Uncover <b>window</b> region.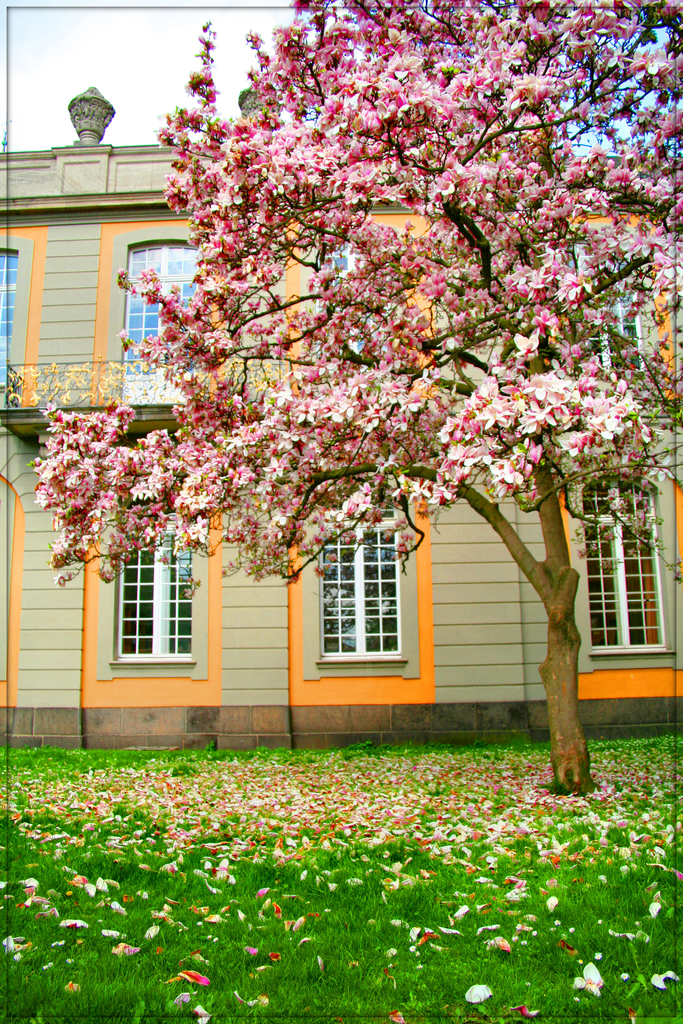
Uncovered: bbox=[128, 244, 224, 381].
